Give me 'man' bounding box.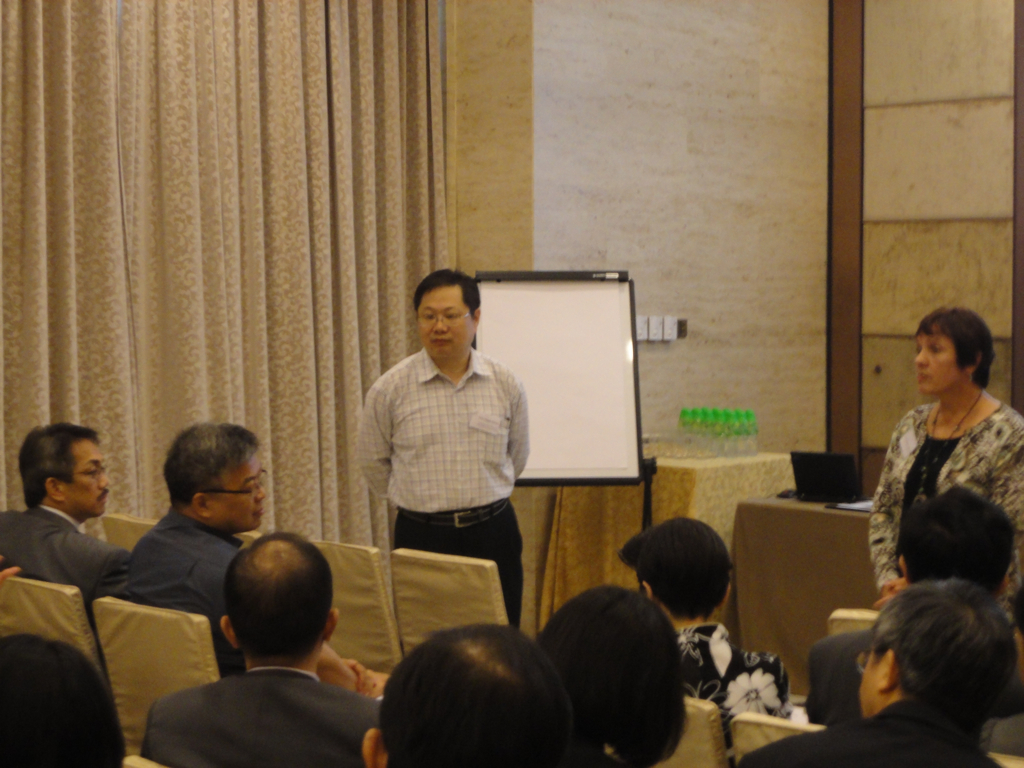
locate(803, 485, 1023, 756).
